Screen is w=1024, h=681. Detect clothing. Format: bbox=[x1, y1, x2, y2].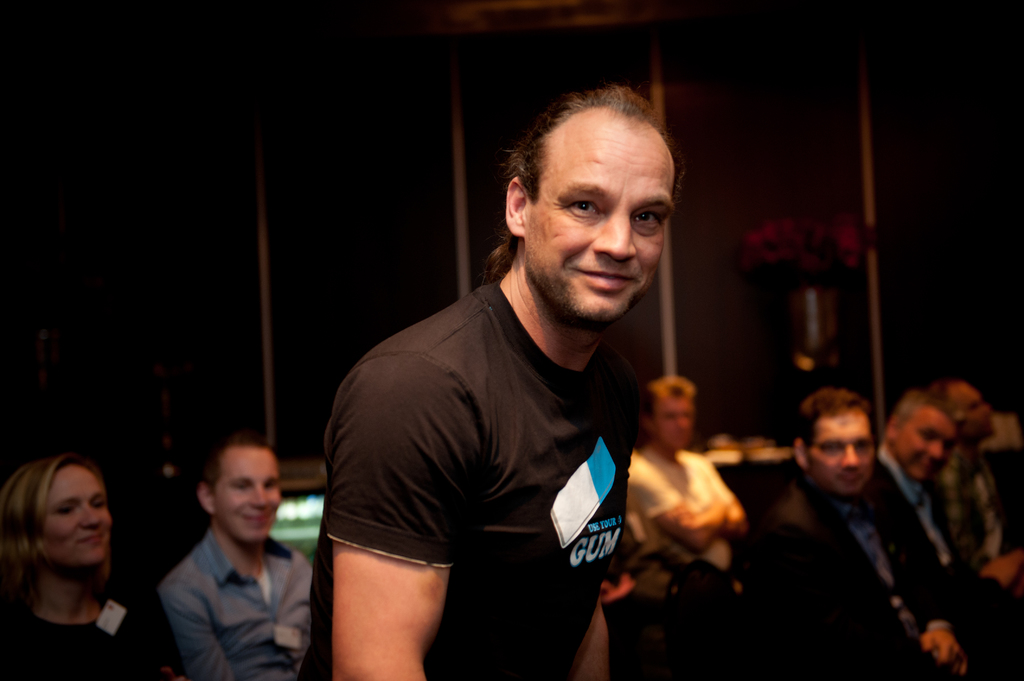
bbox=[927, 459, 993, 566].
